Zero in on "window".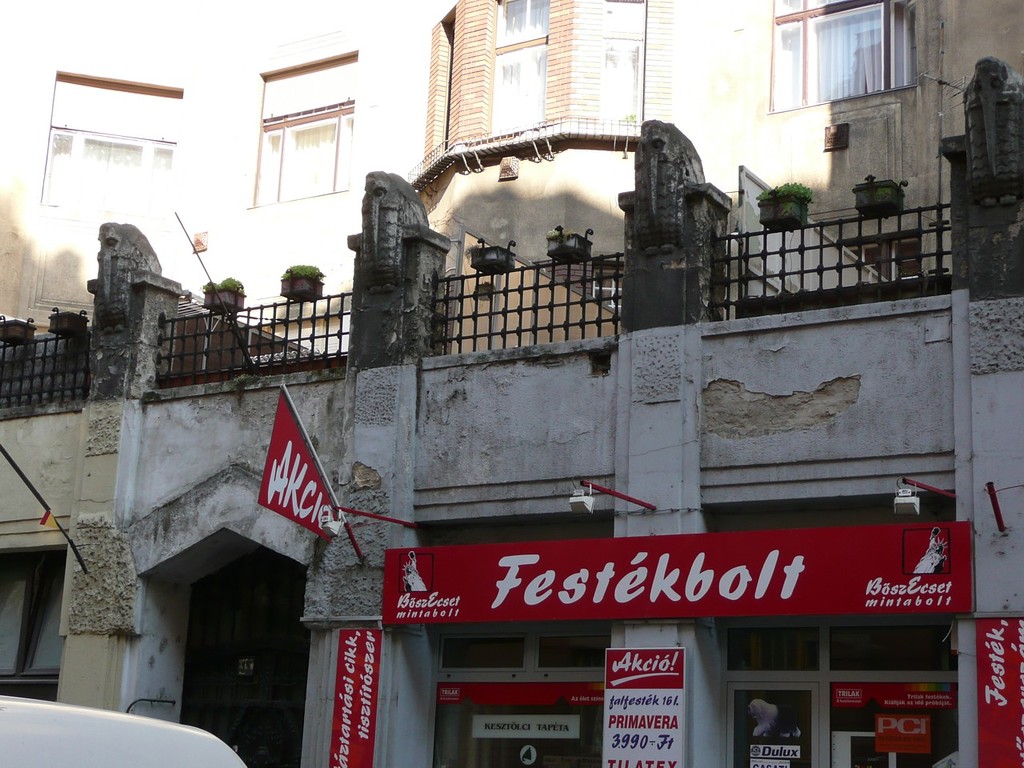
Zeroed in: region(411, 0, 646, 190).
